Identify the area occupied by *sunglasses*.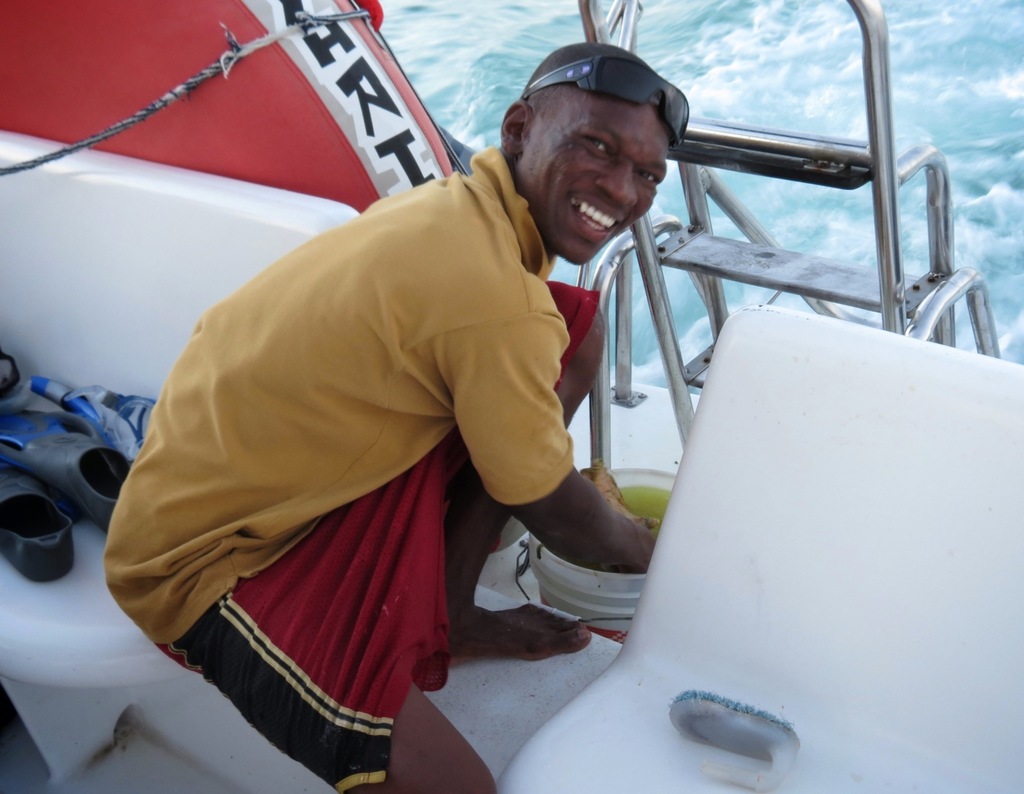
Area: (left=520, top=57, right=690, bottom=145).
